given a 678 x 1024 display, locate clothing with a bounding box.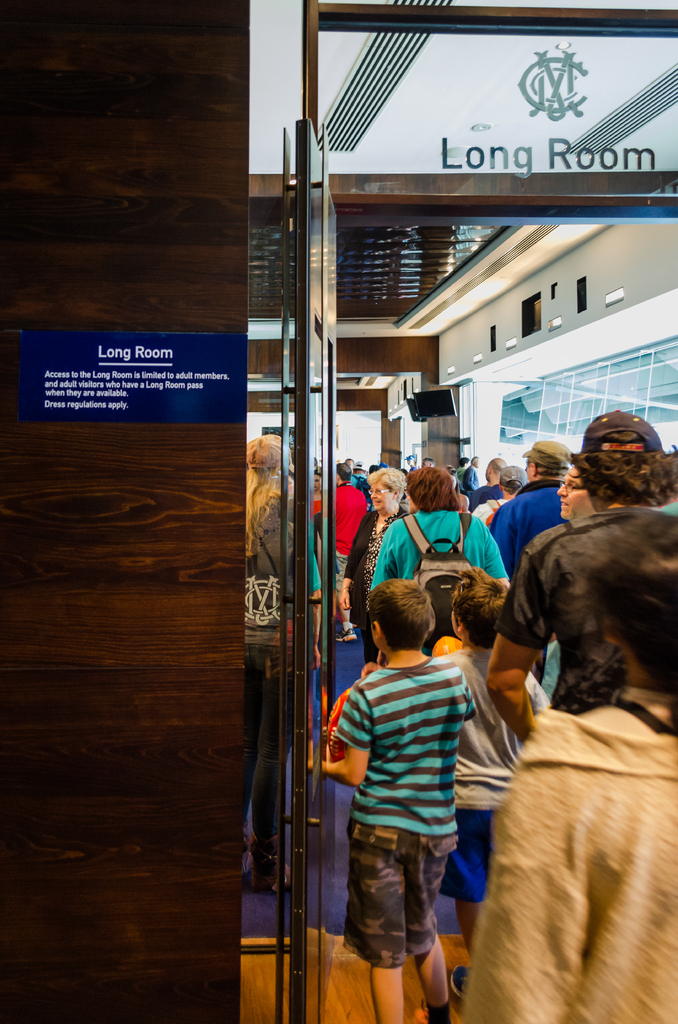
Located: (x1=515, y1=498, x2=677, y2=598).
